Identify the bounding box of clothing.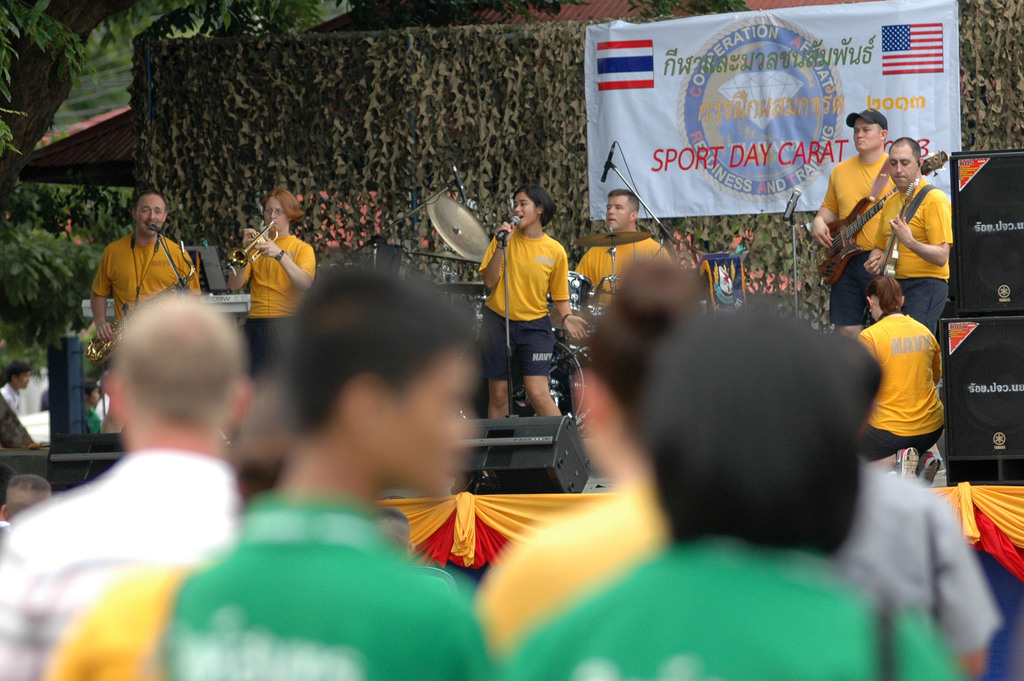
x1=500 y1=538 x2=964 y2=680.
